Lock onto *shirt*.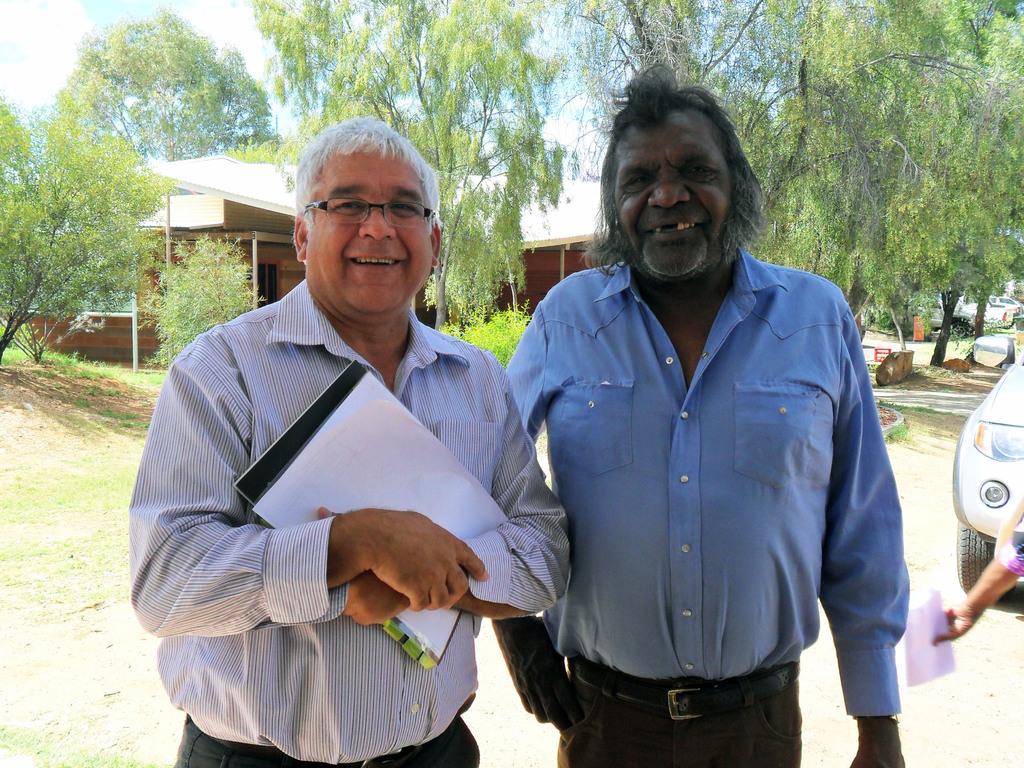
Locked: 504,248,913,715.
